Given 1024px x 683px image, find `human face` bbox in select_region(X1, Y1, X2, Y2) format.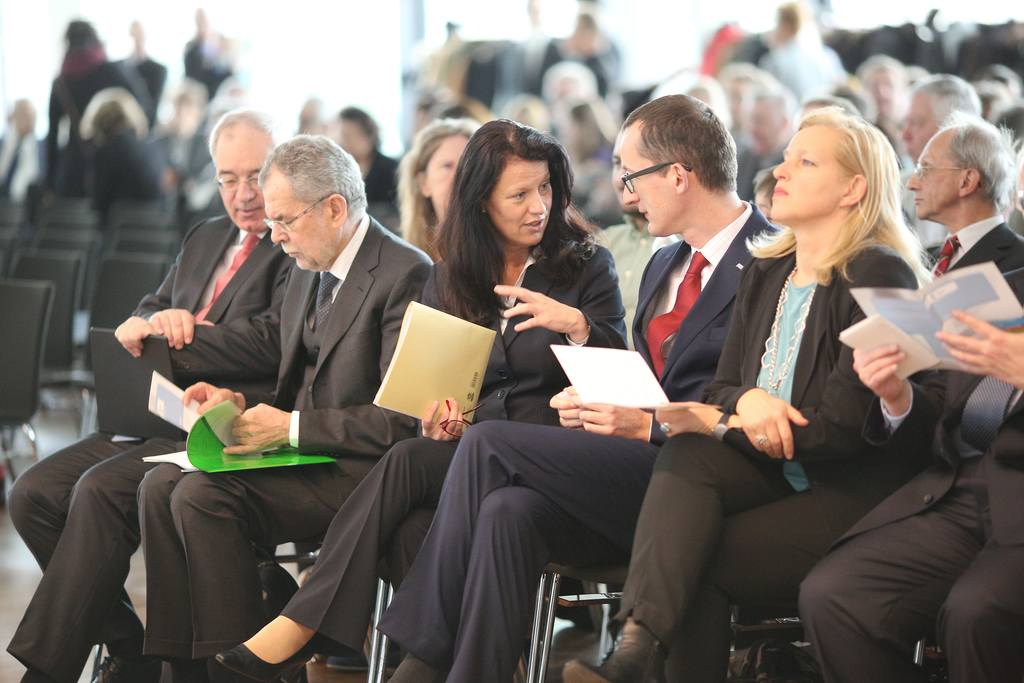
select_region(624, 118, 685, 236).
